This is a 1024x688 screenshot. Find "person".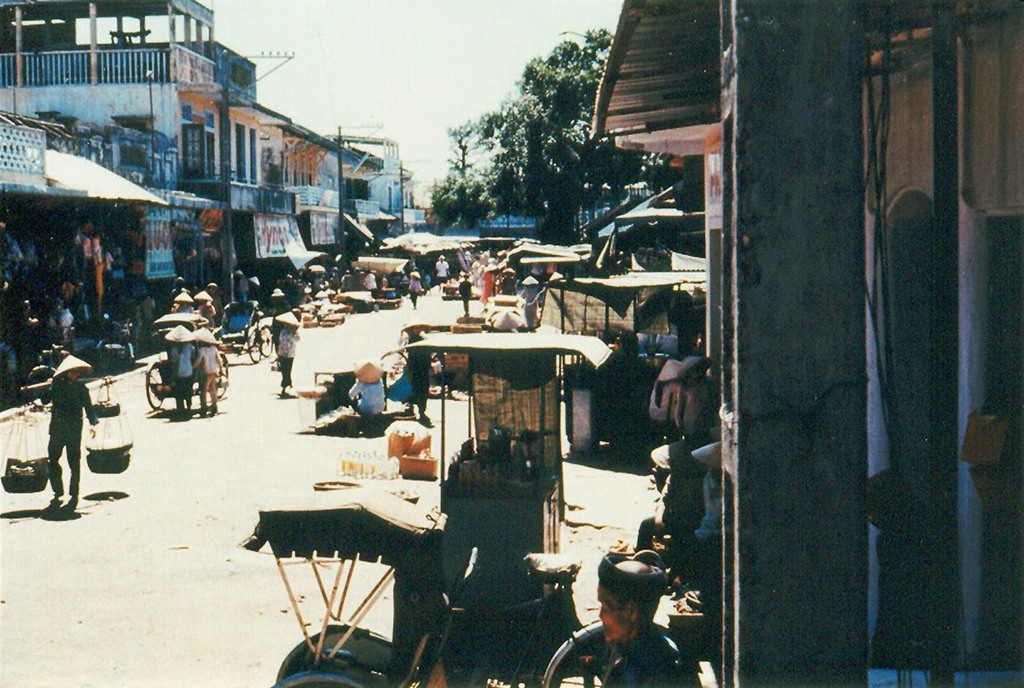
Bounding box: (340,271,352,289).
